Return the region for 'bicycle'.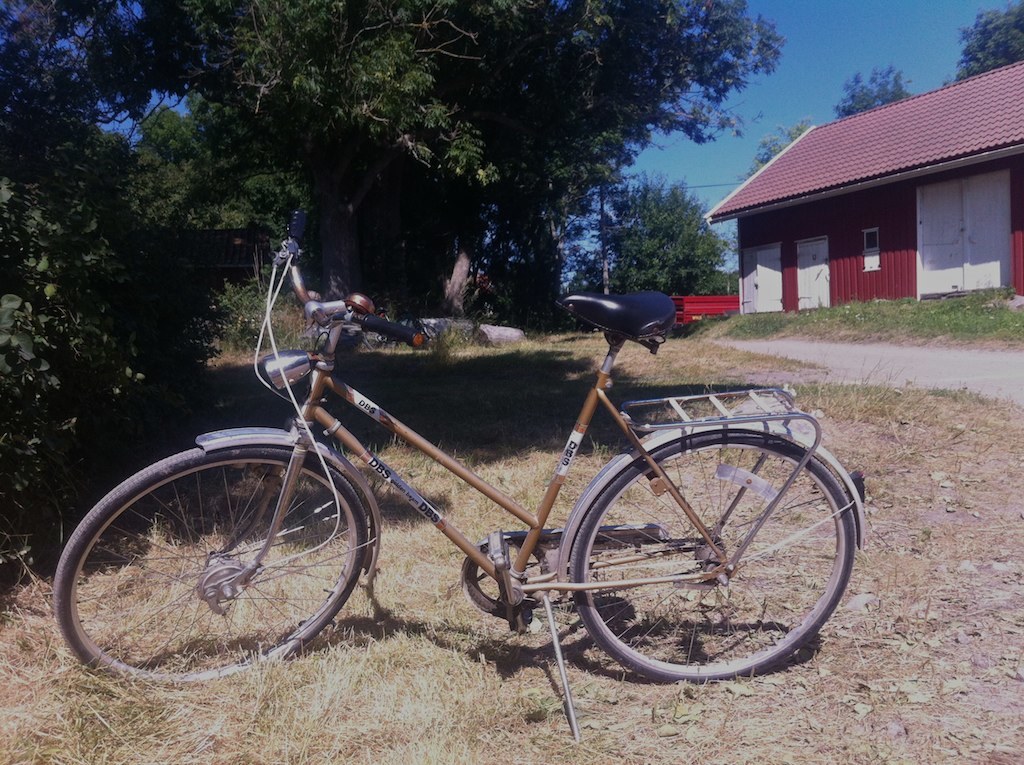
BBox(101, 276, 864, 708).
